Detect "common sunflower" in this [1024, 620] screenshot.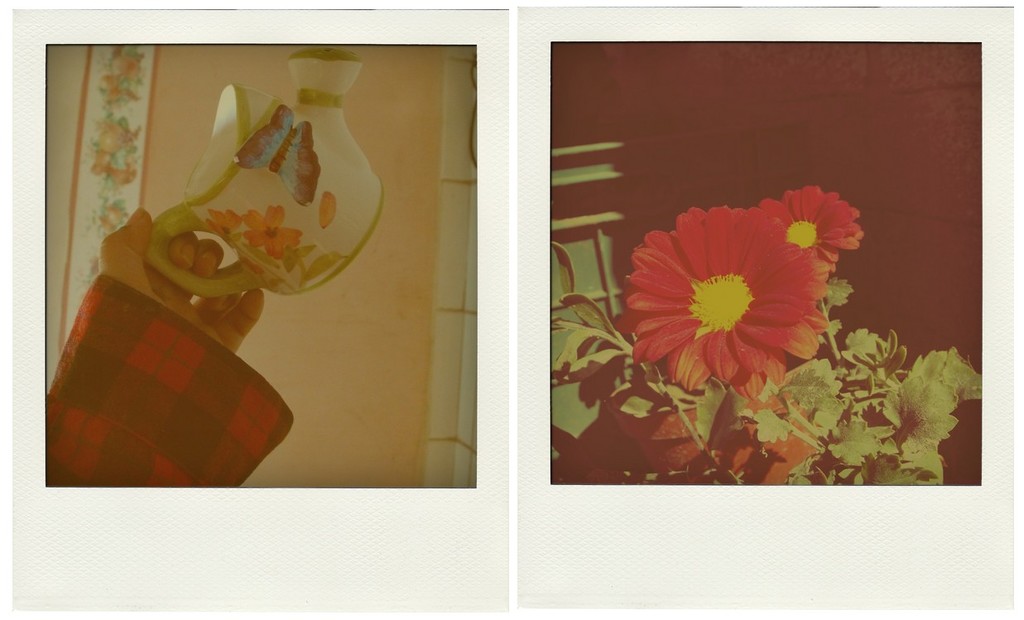
Detection: {"x1": 610, "y1": 202, "x2": 832, "y2": 405}.
